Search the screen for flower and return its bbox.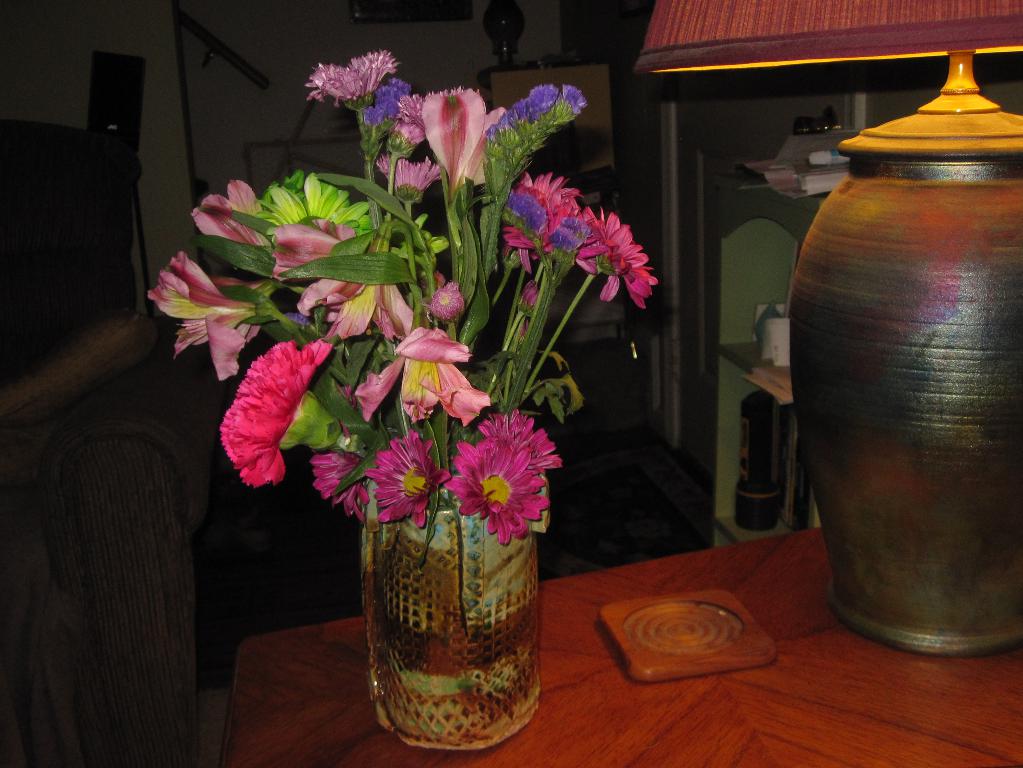
Found: <box>148,254,263,382</box>.
